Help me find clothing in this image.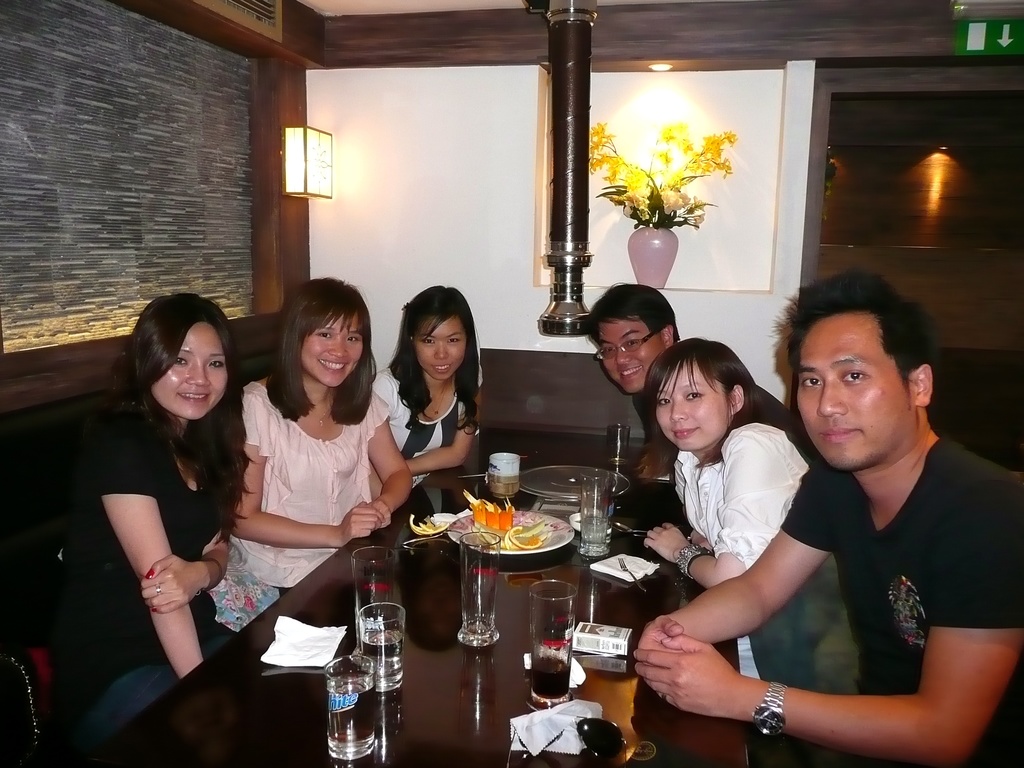
Found it: rect(240, 367, 392, 580).
